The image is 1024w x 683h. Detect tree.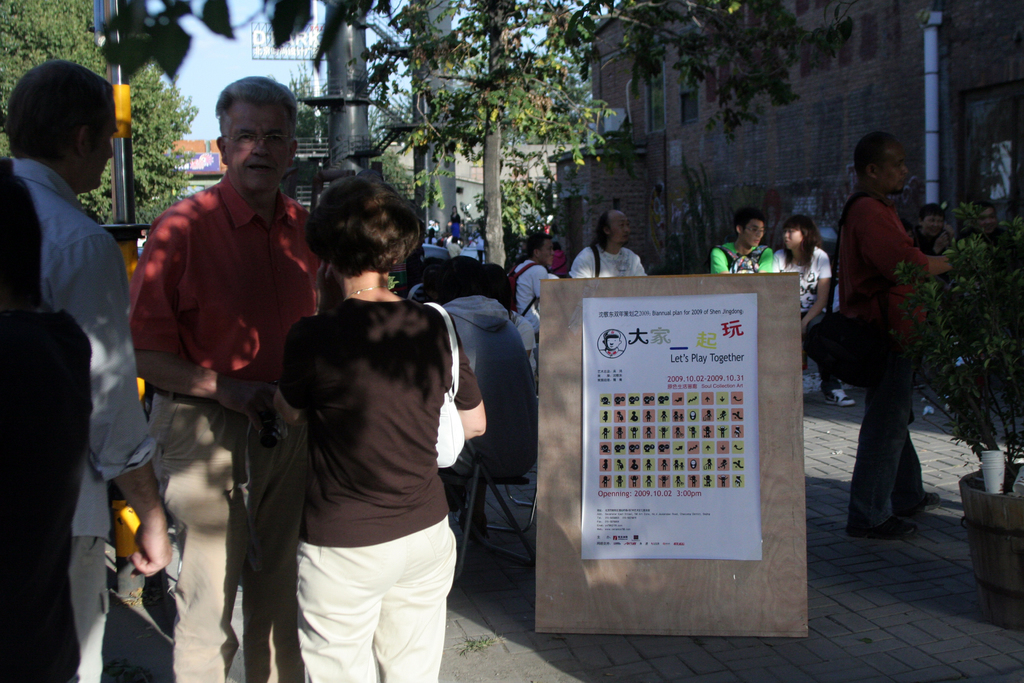
Detection: 337/9/618/292.
